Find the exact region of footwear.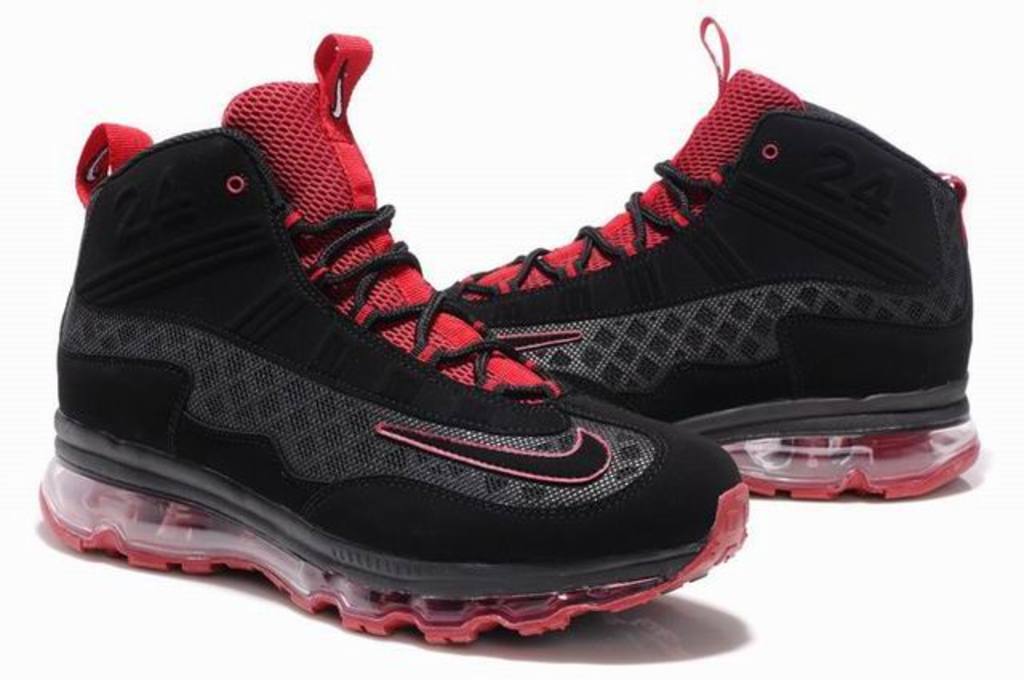
Exact region: <bbox>46, 30, 757, 661</bbox>.
